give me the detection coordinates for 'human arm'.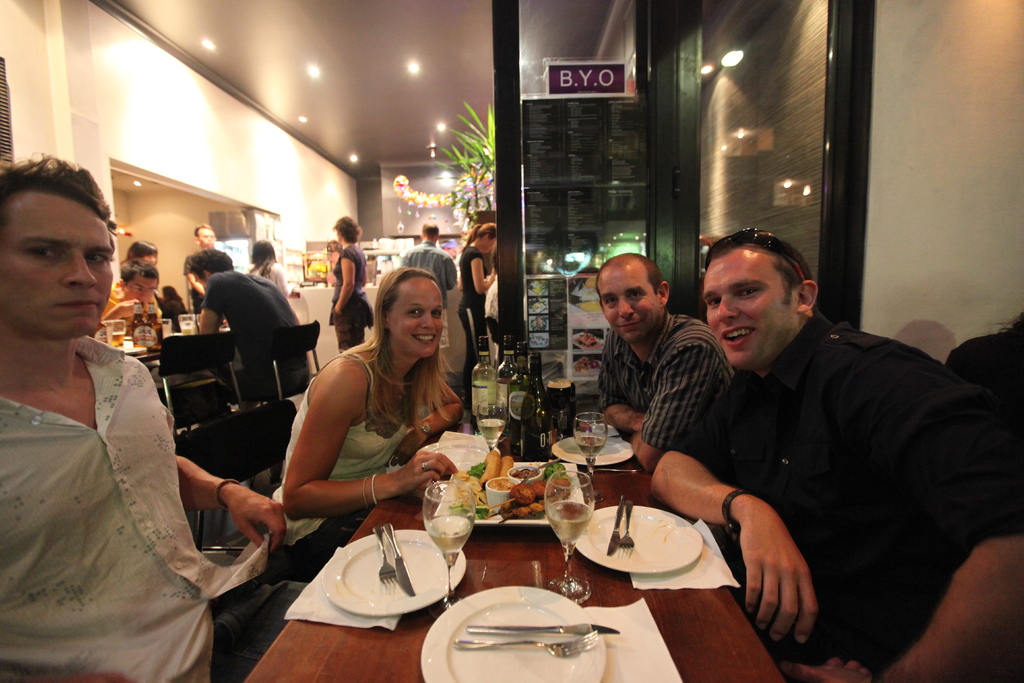
crop(834, 522, 1023, 682).
